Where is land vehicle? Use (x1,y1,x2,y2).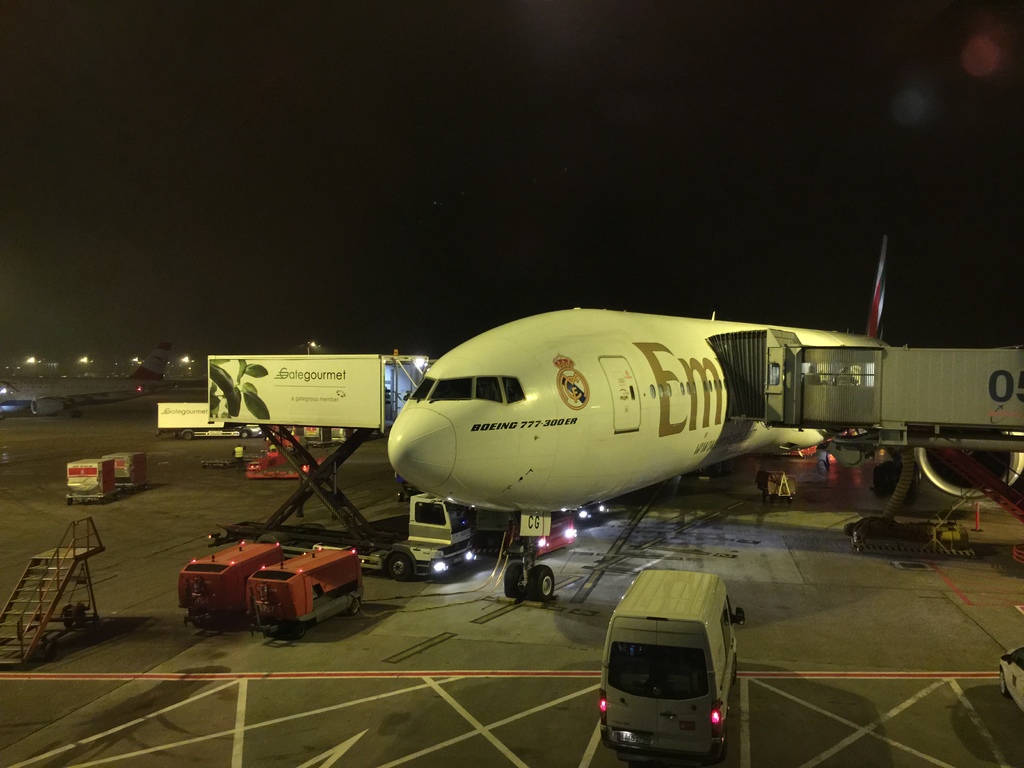
(178,540,280,621).
